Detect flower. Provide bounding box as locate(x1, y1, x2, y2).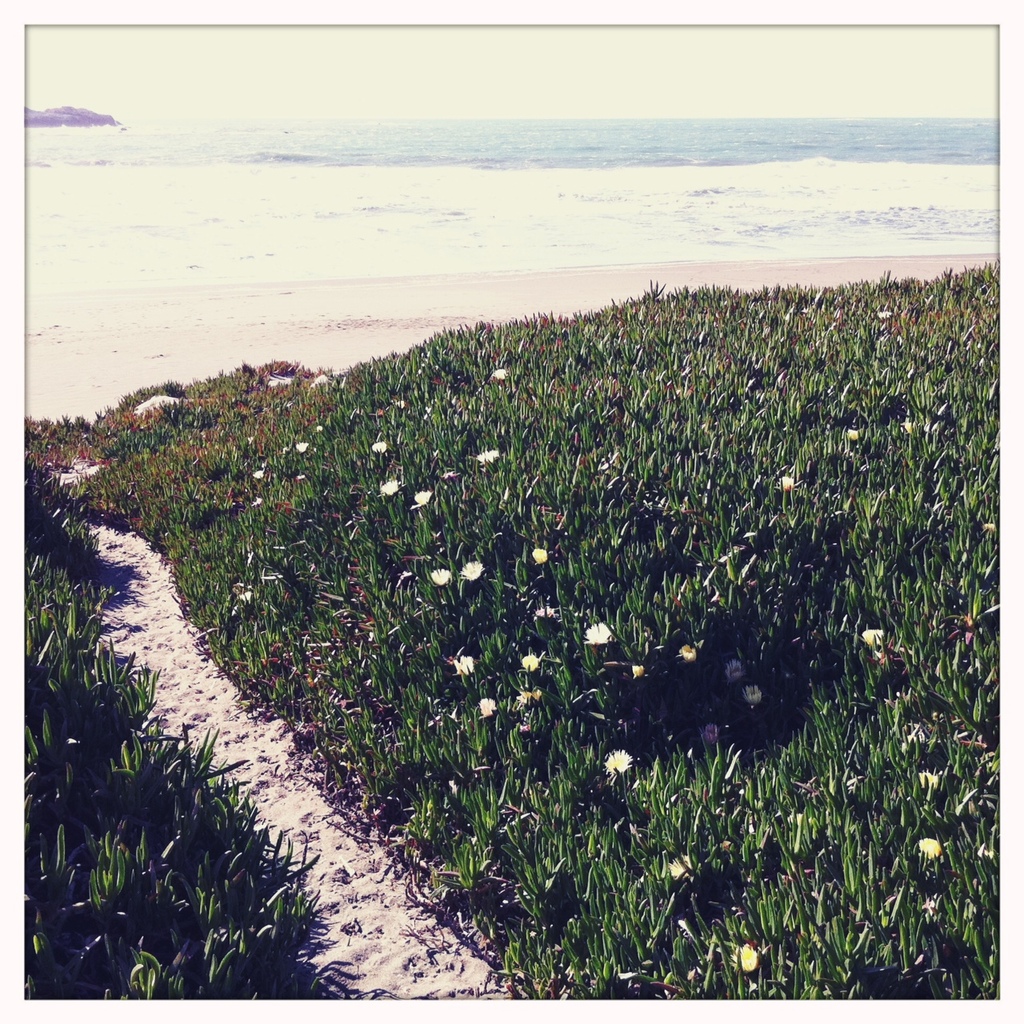
locate(677, 640, 693, 665).
